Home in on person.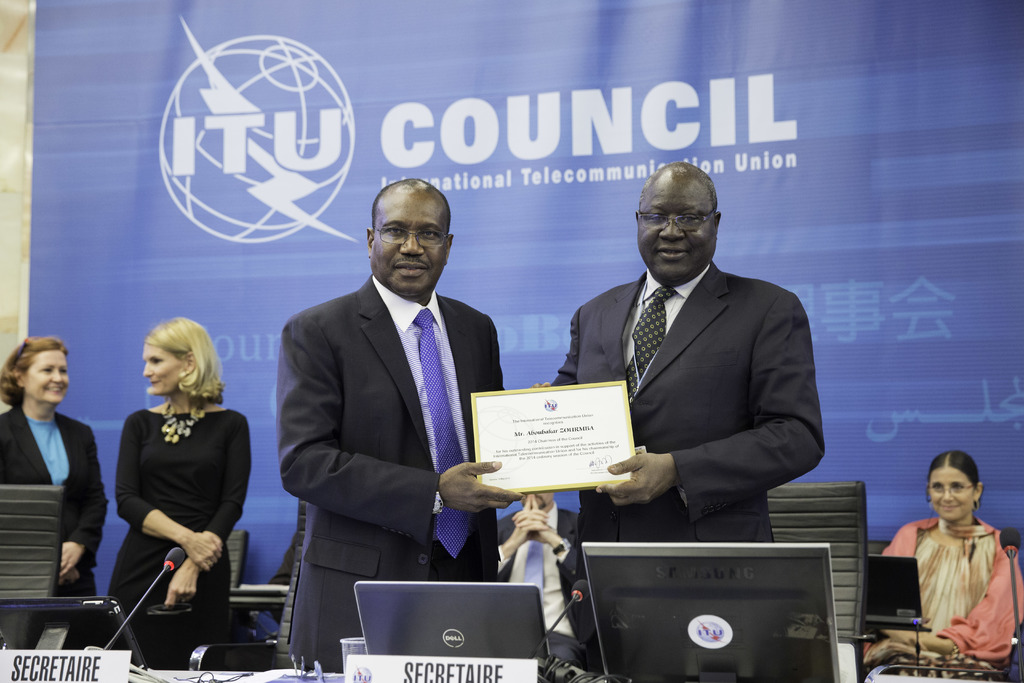
Homed in at (left=494, top=475, right=582, bottom=677).
